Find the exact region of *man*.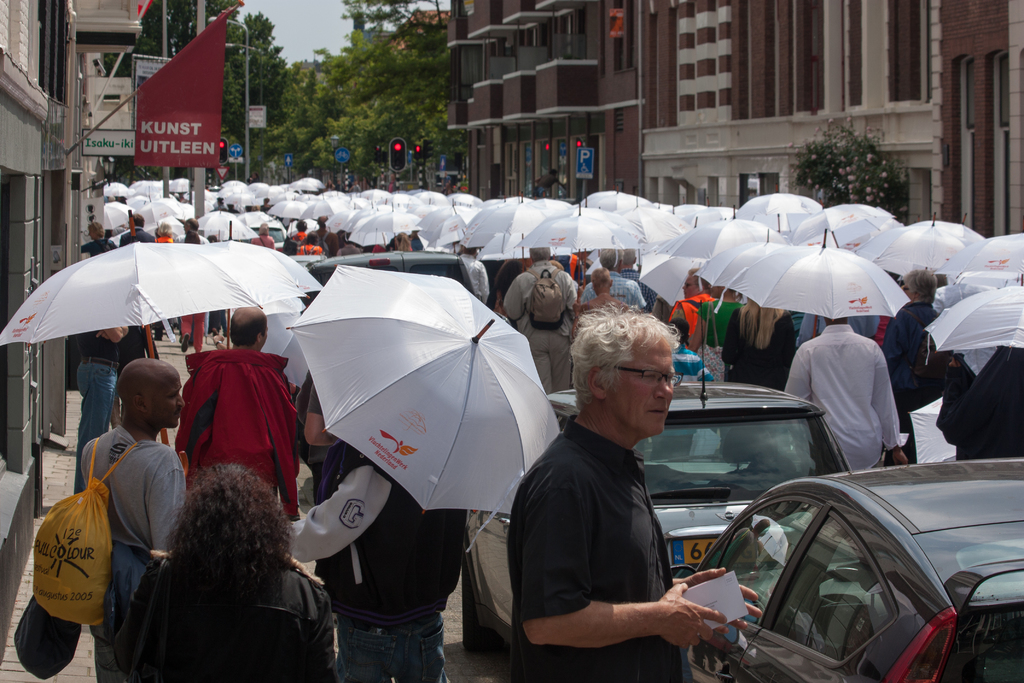
Exact region: {"left": 174, "top": 304, "right": 298, "bottom": 522}.
